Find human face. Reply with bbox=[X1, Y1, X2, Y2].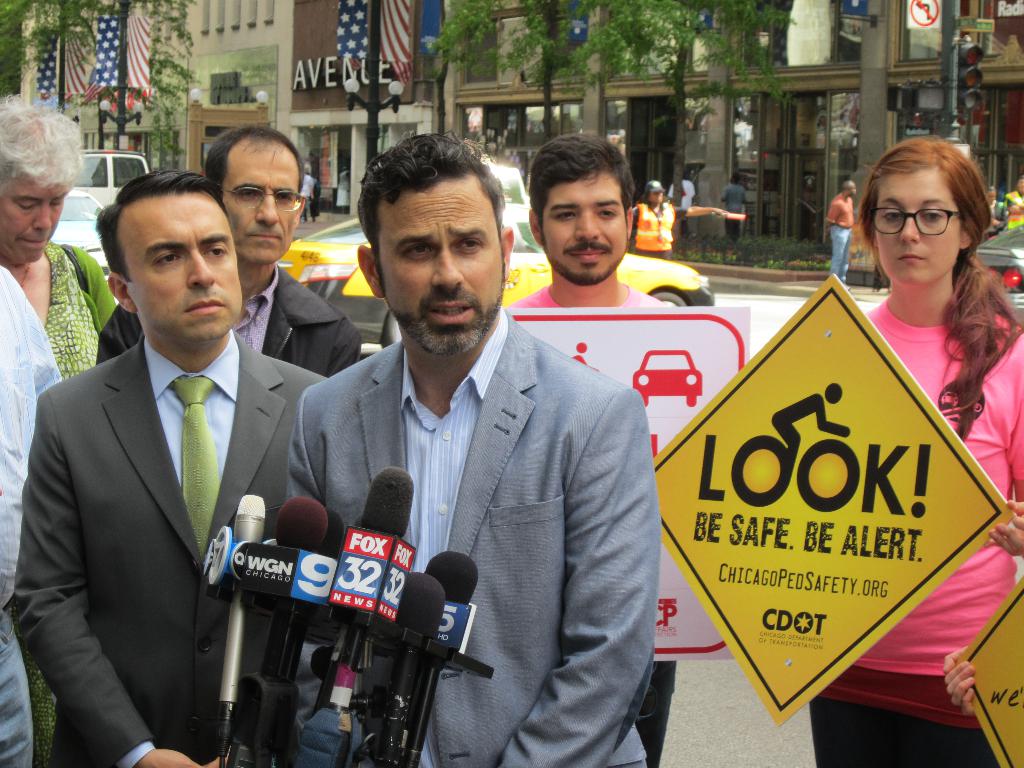
bbox=[371, 182, 508, 361].
